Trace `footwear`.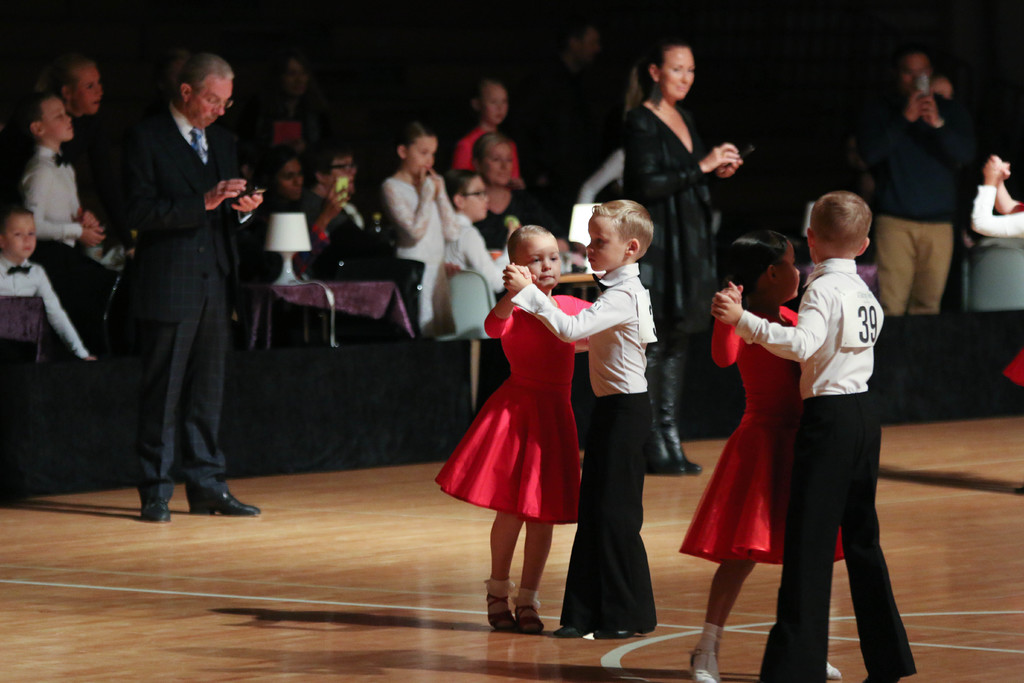
Traced to <region>689, 646, 718, 682</region>.
